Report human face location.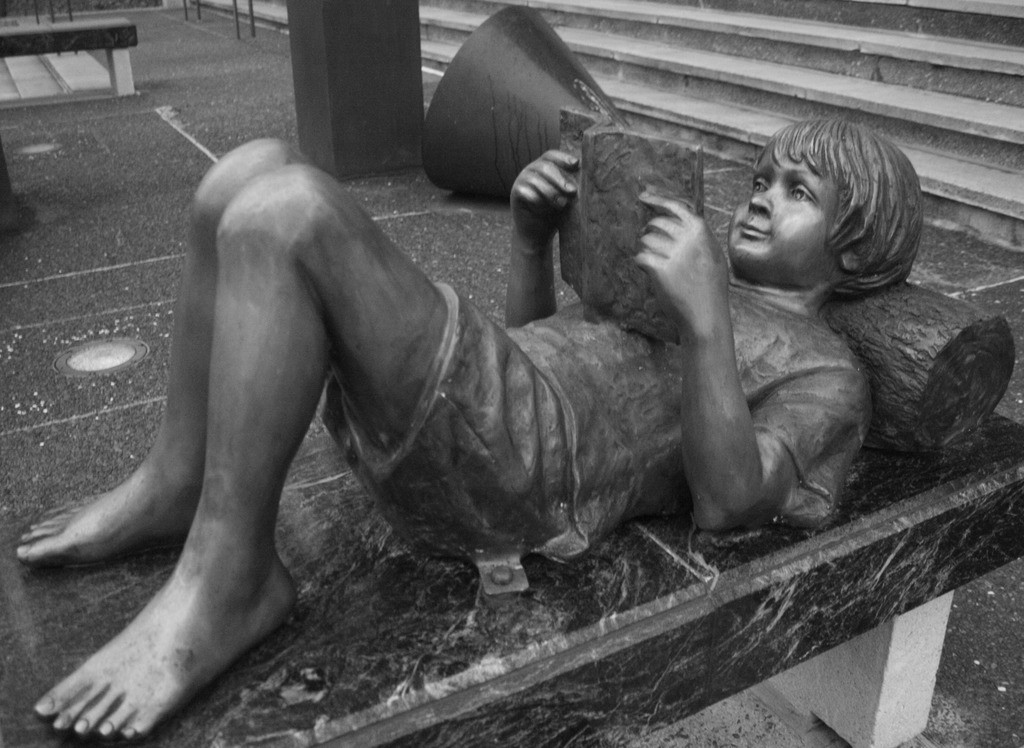
Report: [left=728, top=145, right=829, bottom=272].
